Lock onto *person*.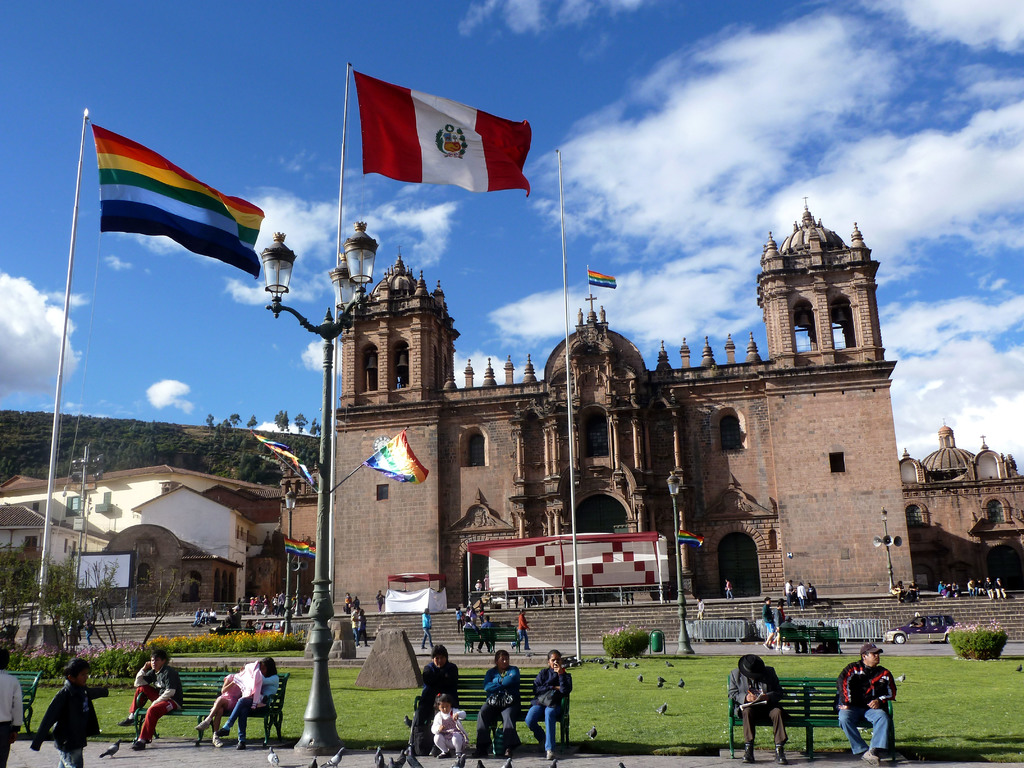
Locked: (116, 648, 184, 750).
